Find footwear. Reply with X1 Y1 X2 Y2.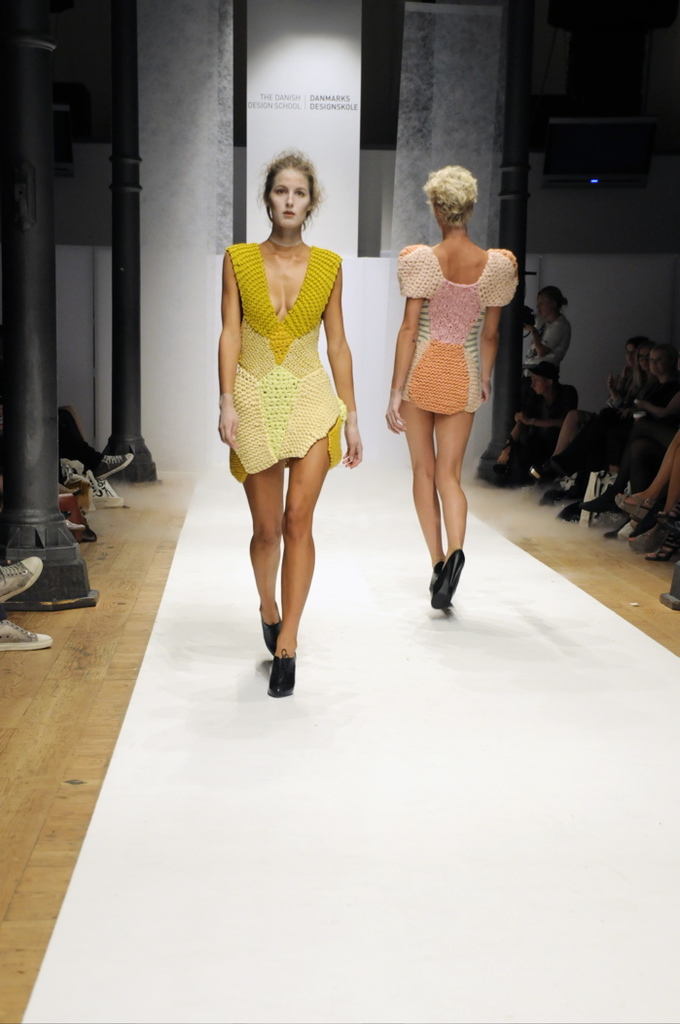
90 450 145 477.
